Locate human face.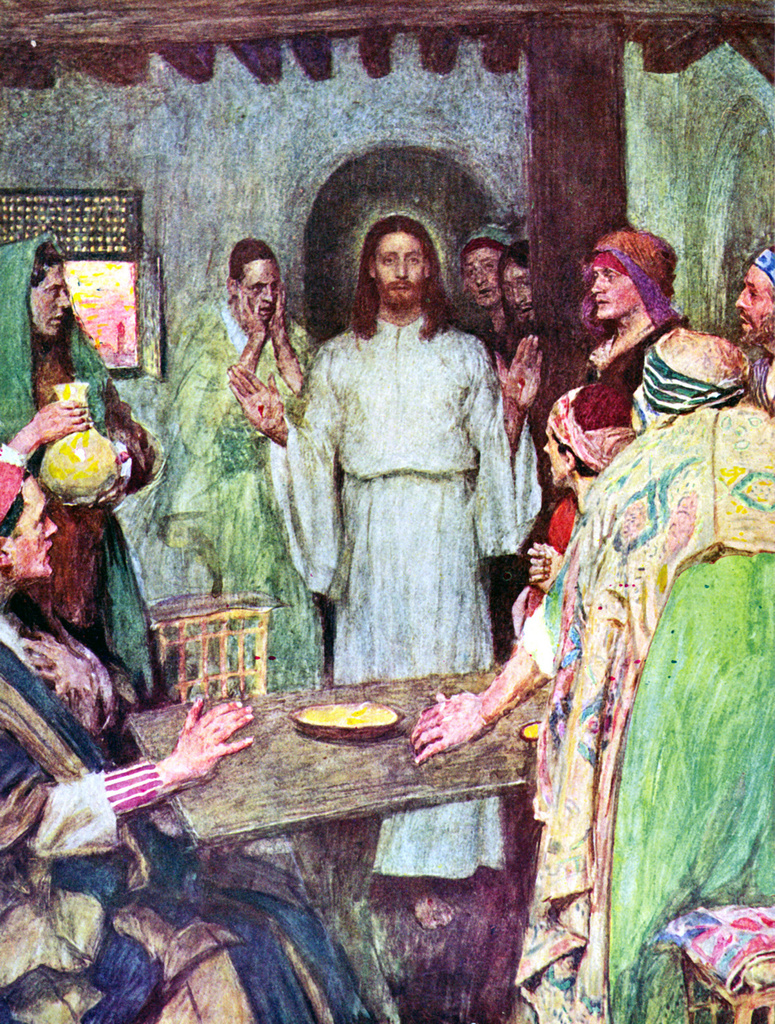
Bounding box: box=[500, 258, 537, 326].
